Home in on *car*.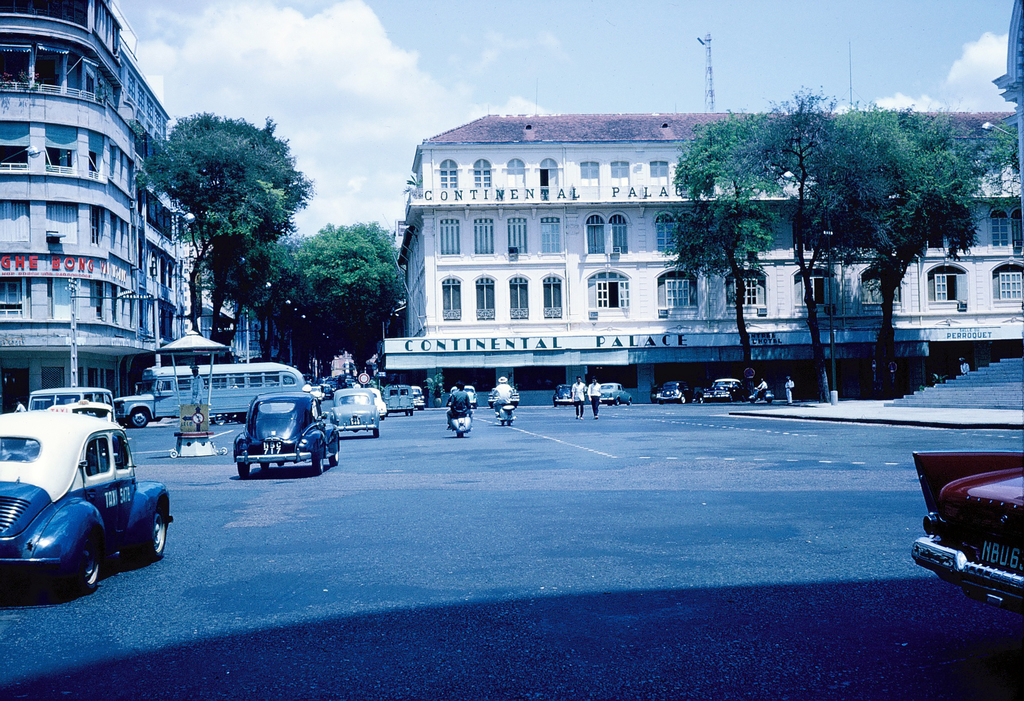
Homed in at [5, 377, 161, 602].
